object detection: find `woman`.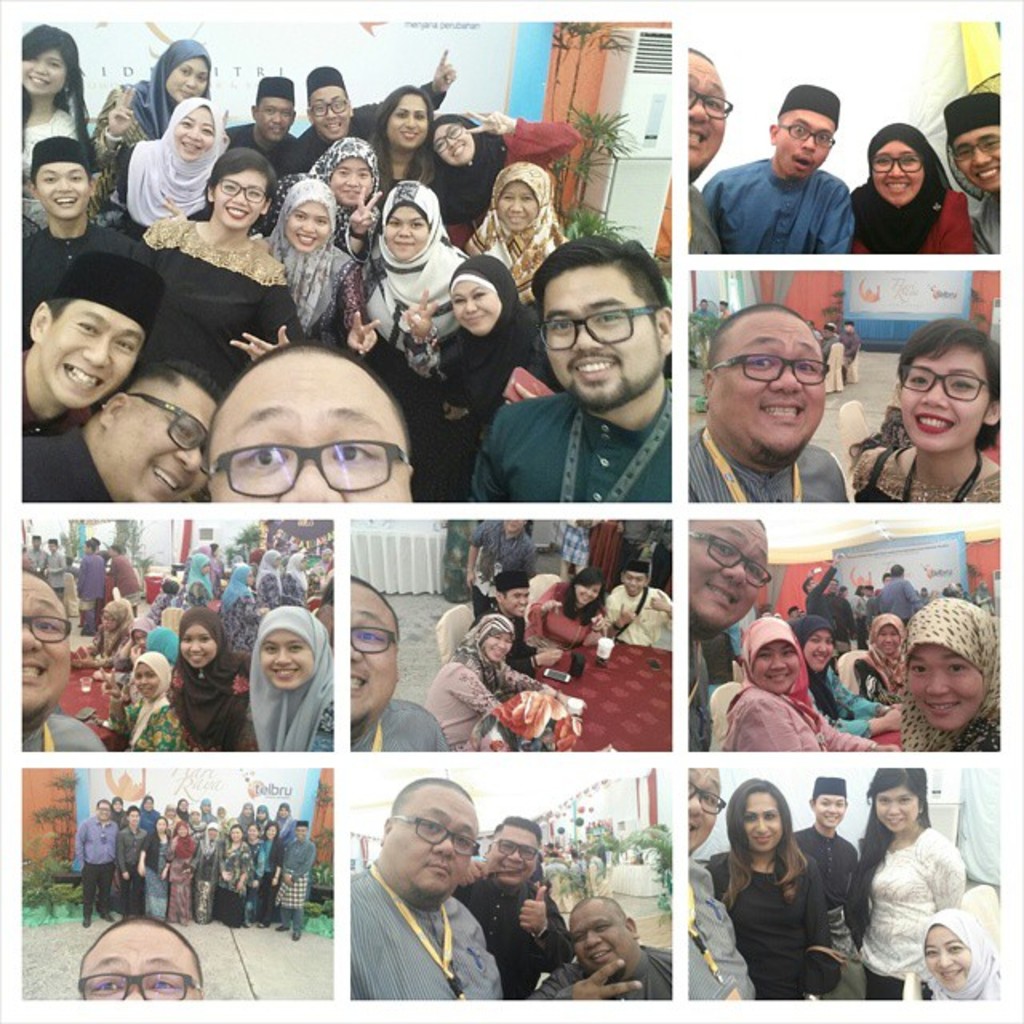
725,618,882,758.
